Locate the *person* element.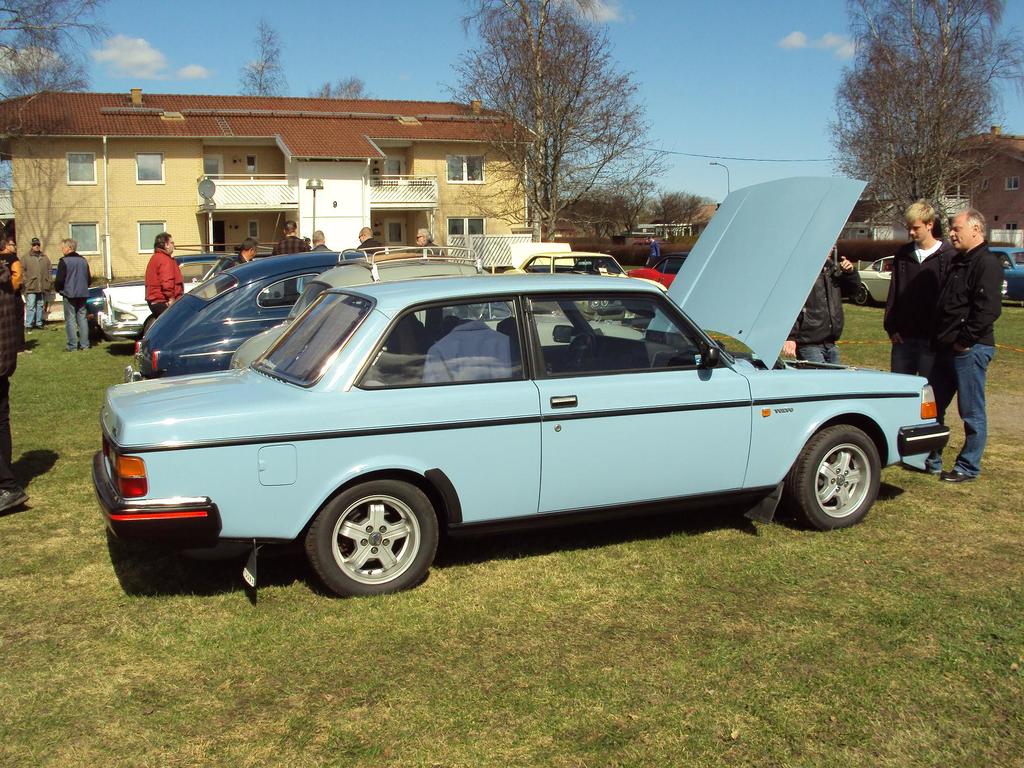
Element bbox: BBox(0, 272, 20, 484).
